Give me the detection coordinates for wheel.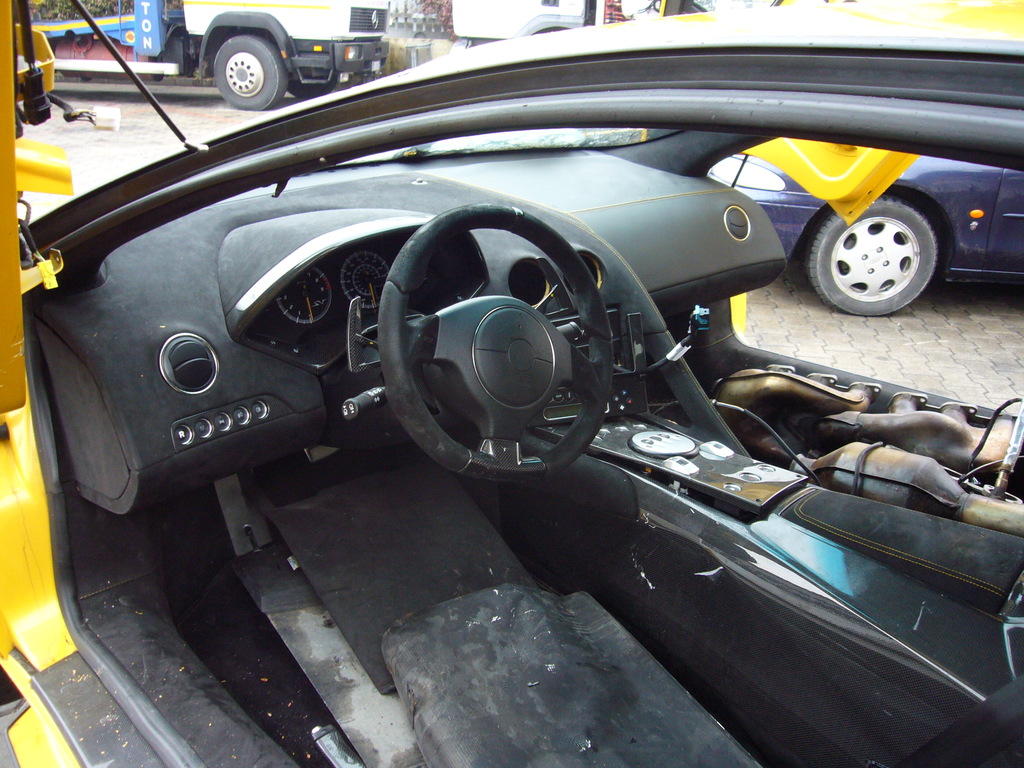
locate(816, 184, 951, 301).
